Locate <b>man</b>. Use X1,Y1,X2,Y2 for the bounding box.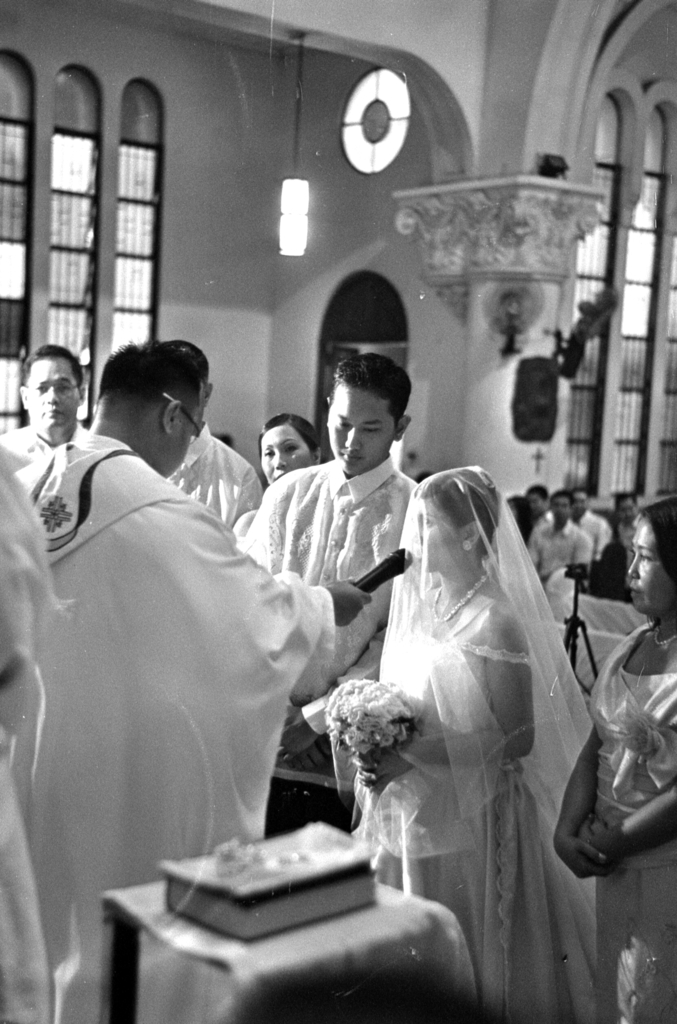
236,350,418,774.
